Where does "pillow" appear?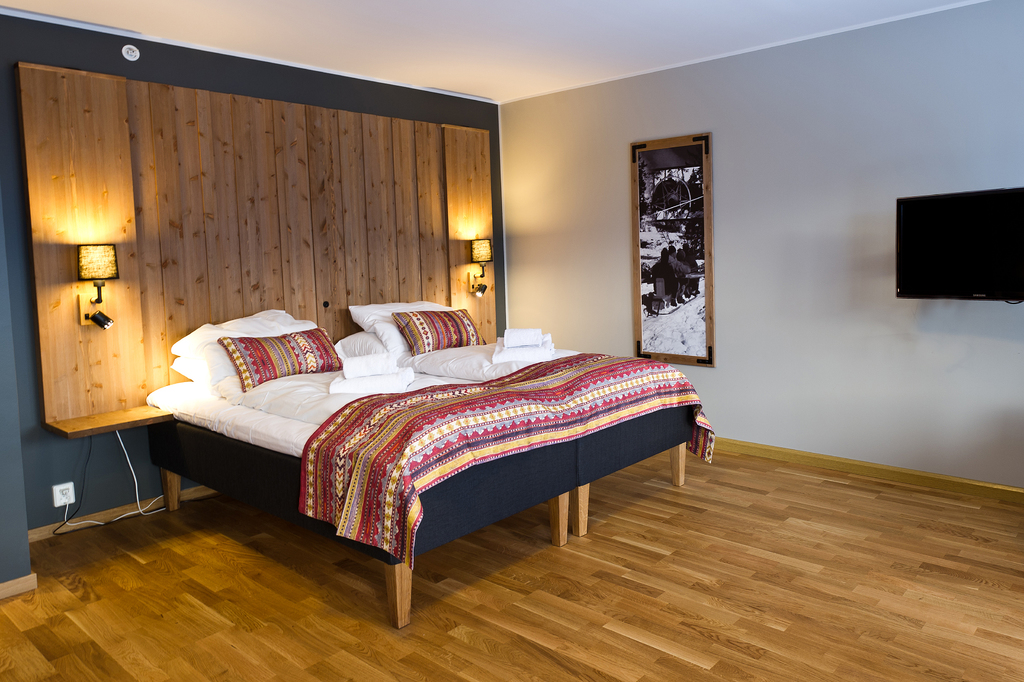
Appears at crop(397, 300, 488, 351).
